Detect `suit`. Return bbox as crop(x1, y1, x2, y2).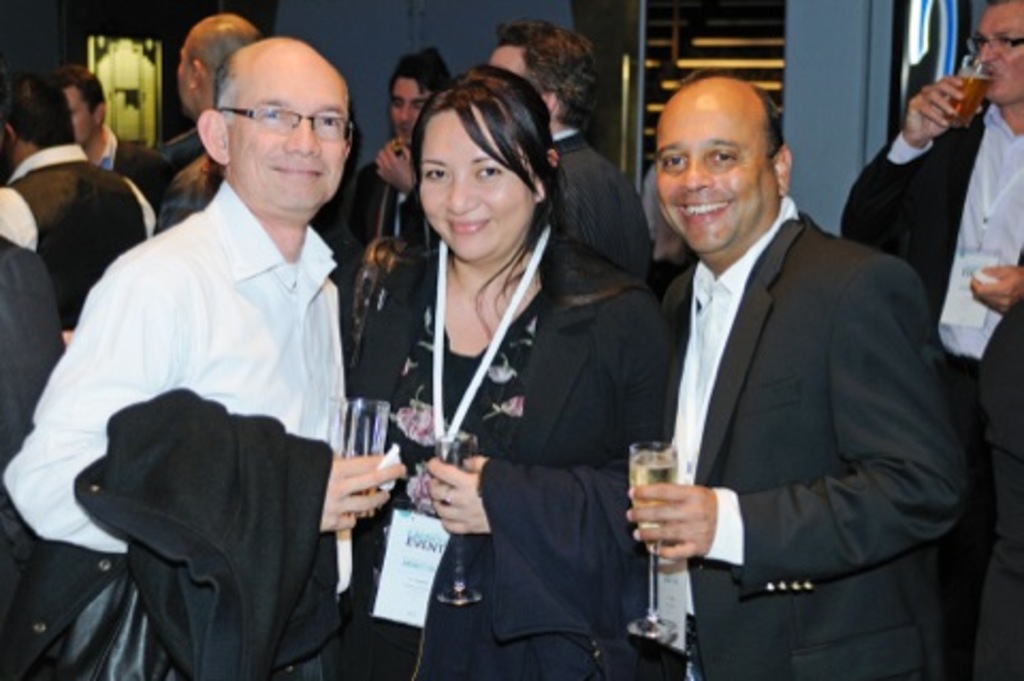
crop(553, 128, 655, 280).
